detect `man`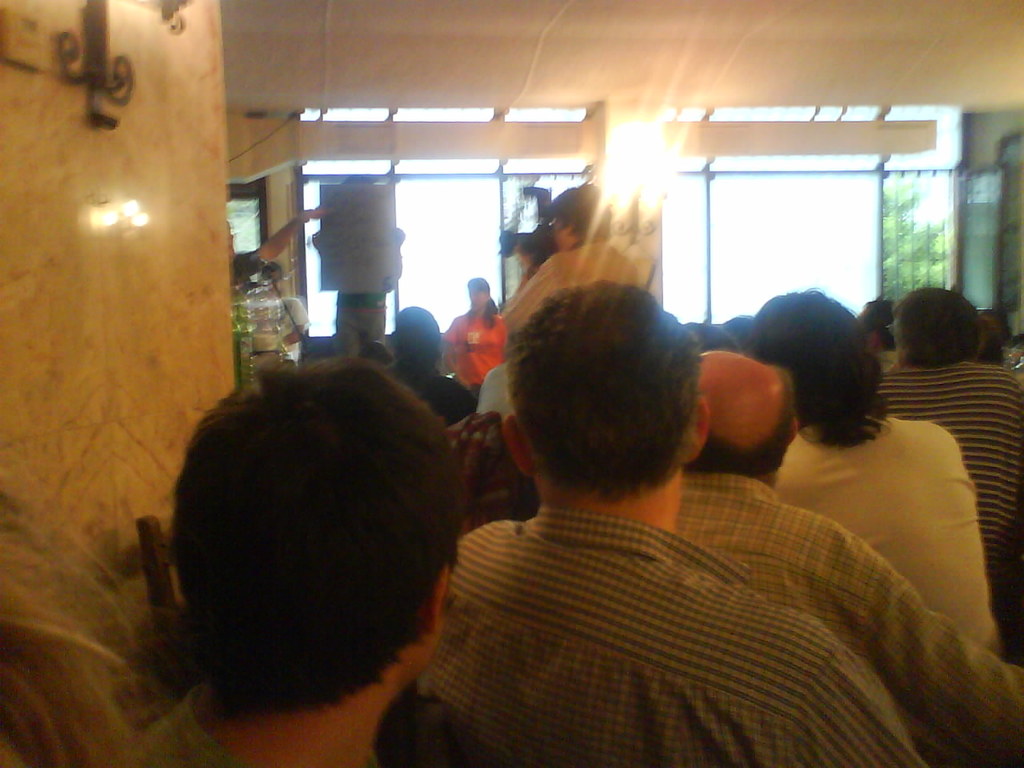
<bbox>139, 349, 466, 767</bbox>
